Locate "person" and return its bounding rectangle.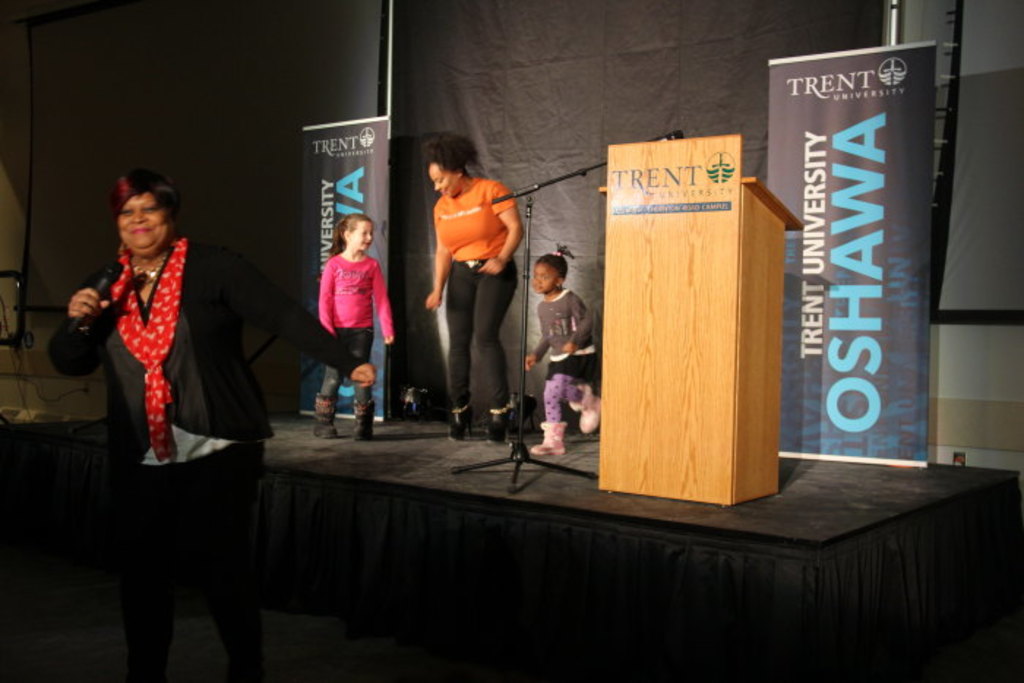
select_region(417, 124, 535, 442).
